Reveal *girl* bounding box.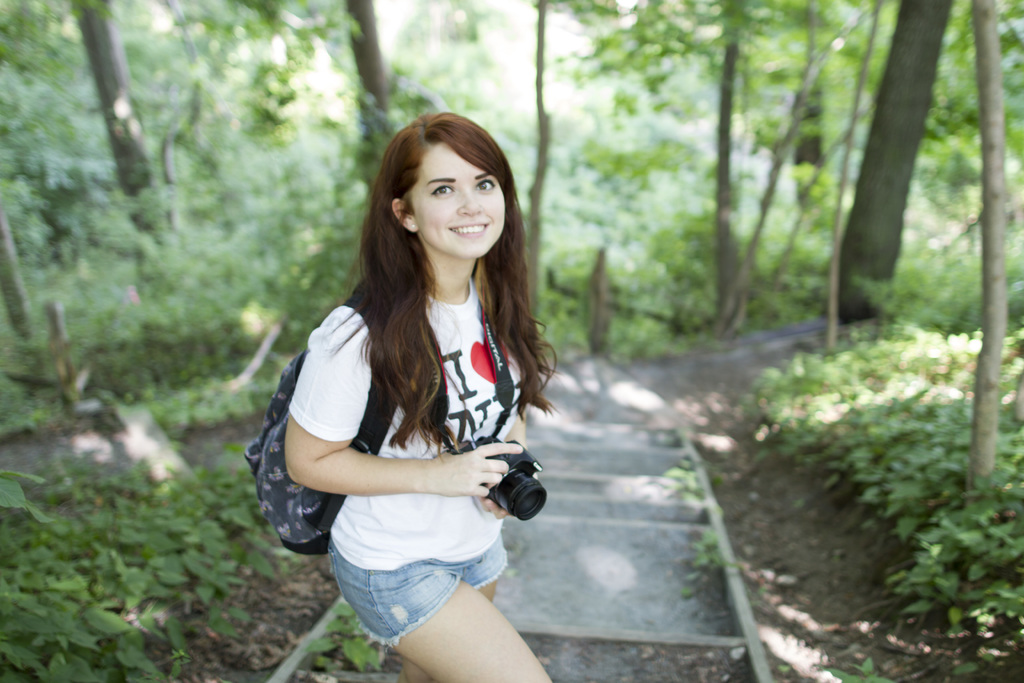
Revealed: <bbox>251, 110, 553, 682</bbox>.
